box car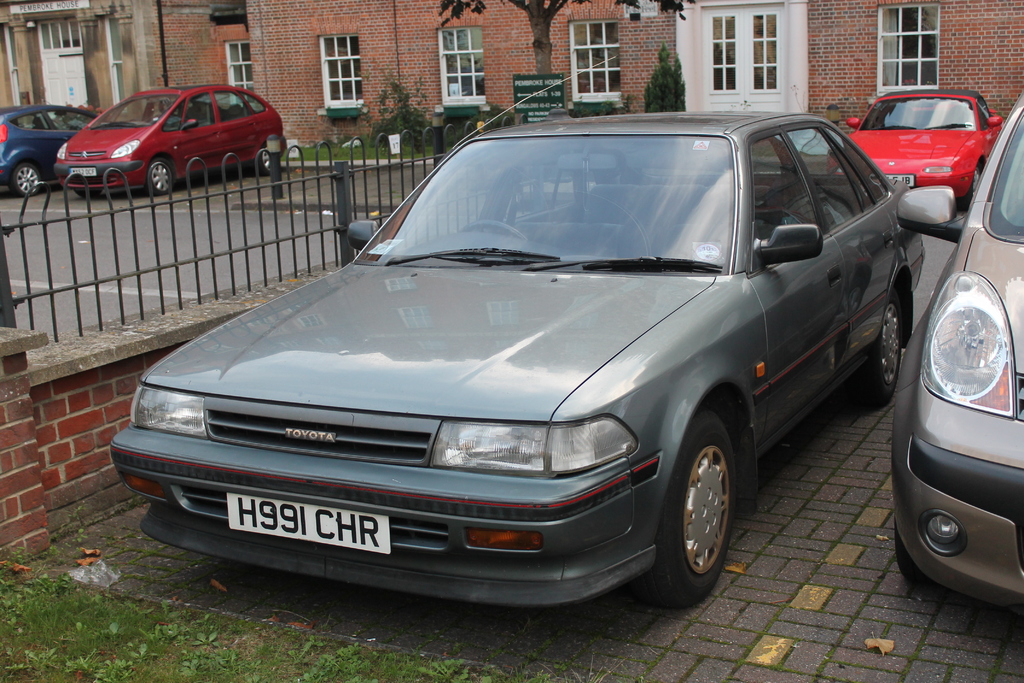
[x1=120, y1=94, x2=922, y2=621]
